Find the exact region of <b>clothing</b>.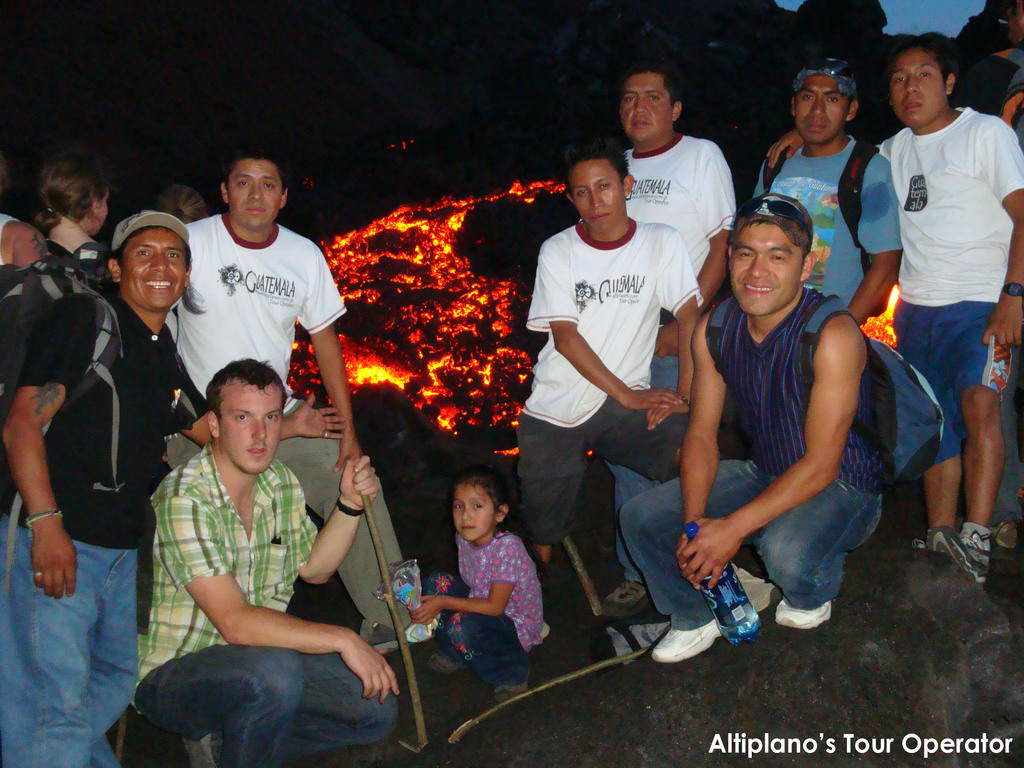
Exact region: [x1=0, y1=209, x2=13, y2=249].
